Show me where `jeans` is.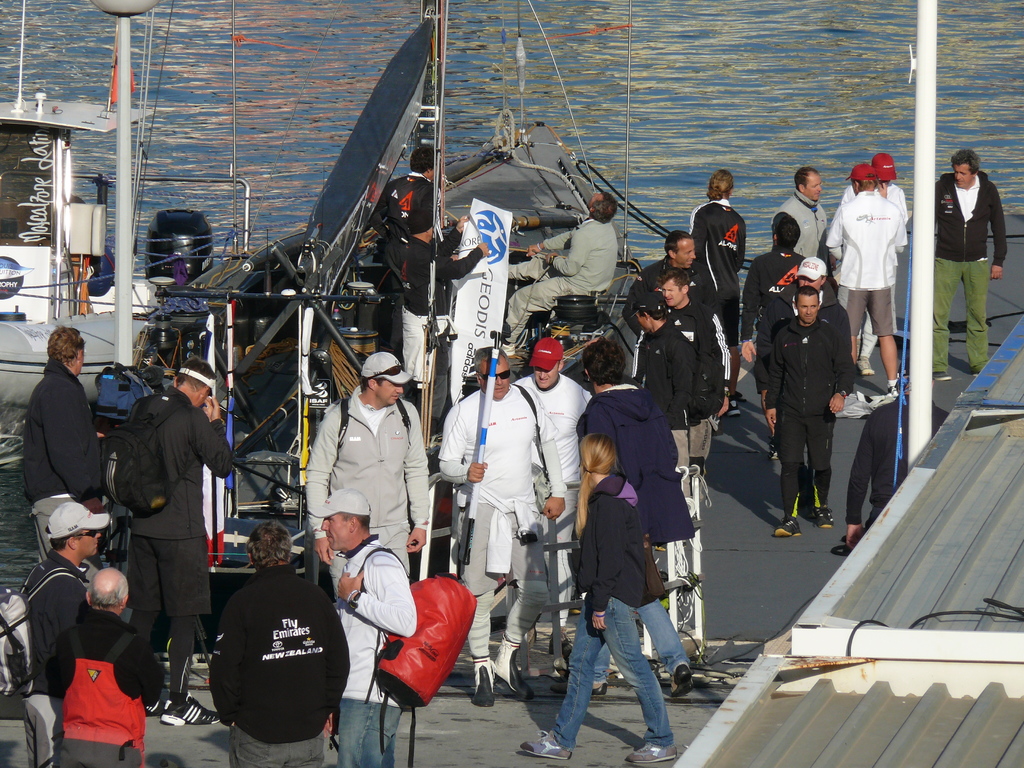
`jeans` is at 638 602 690 680.
